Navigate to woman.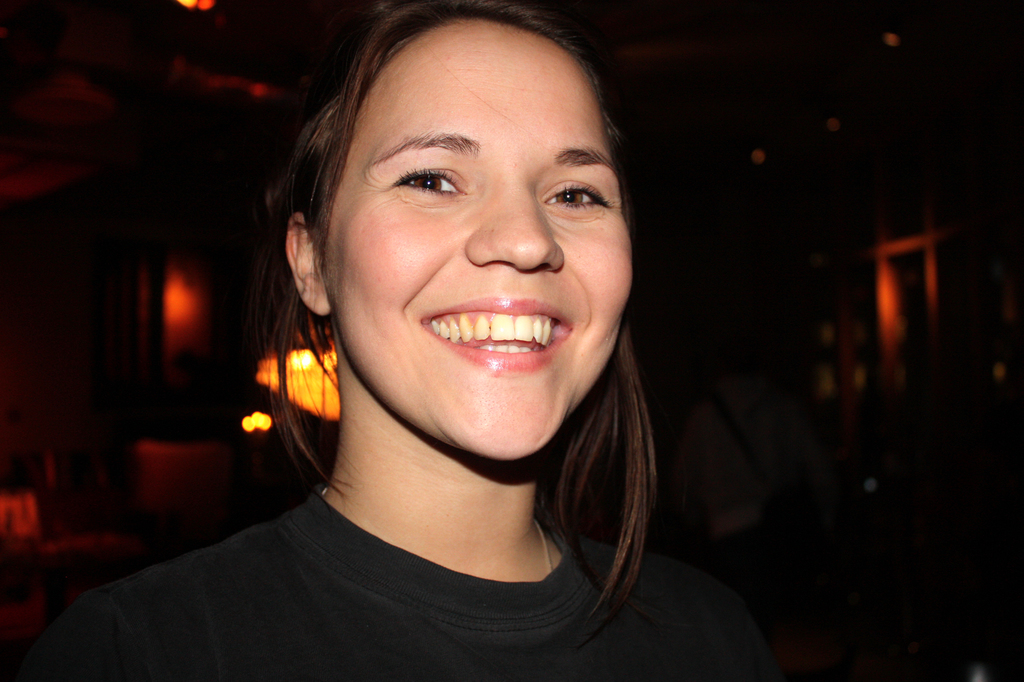
Navigation target: l=152, t=0, r=717, b=681.
